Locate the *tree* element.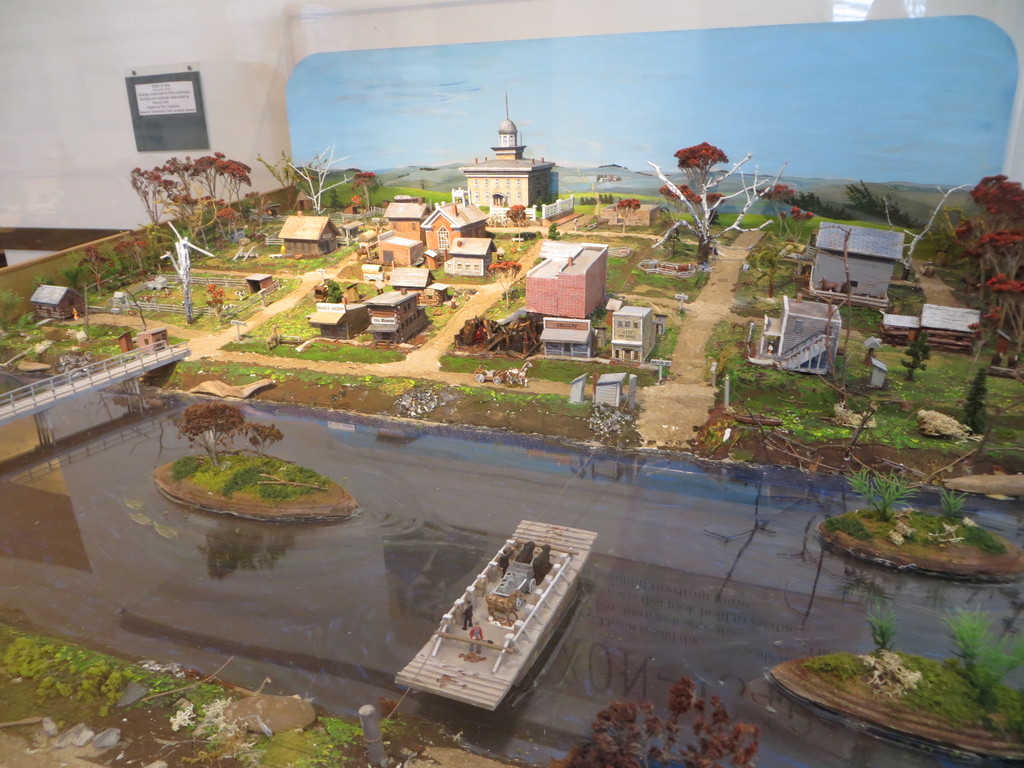
Element bbox: (902,328,933,380).
